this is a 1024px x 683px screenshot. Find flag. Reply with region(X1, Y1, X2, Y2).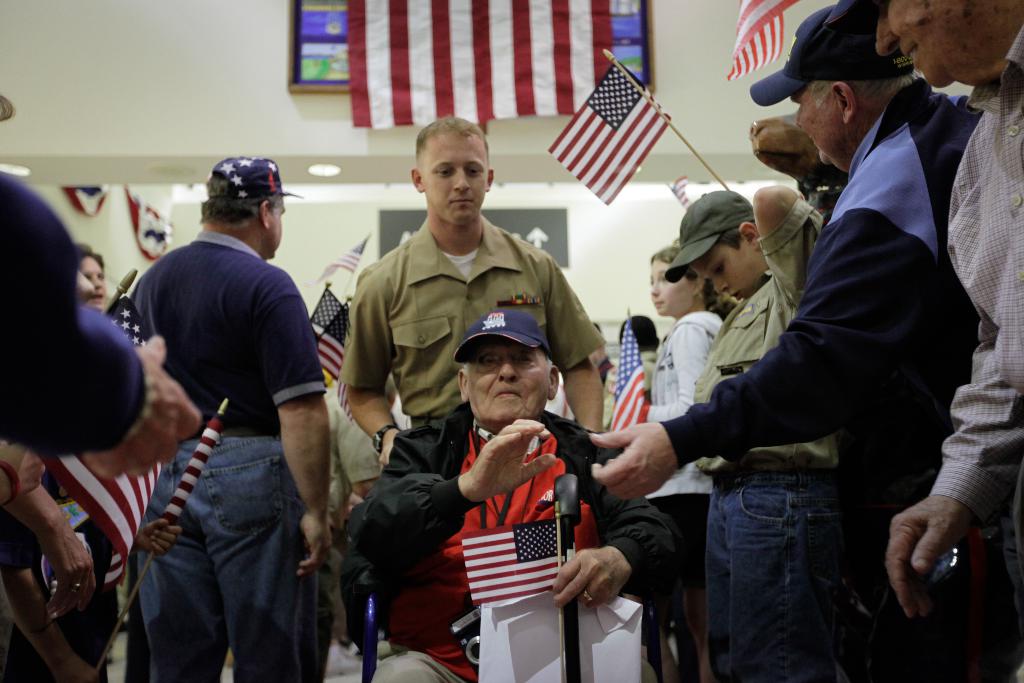
region(60, 184, 117, 224).
